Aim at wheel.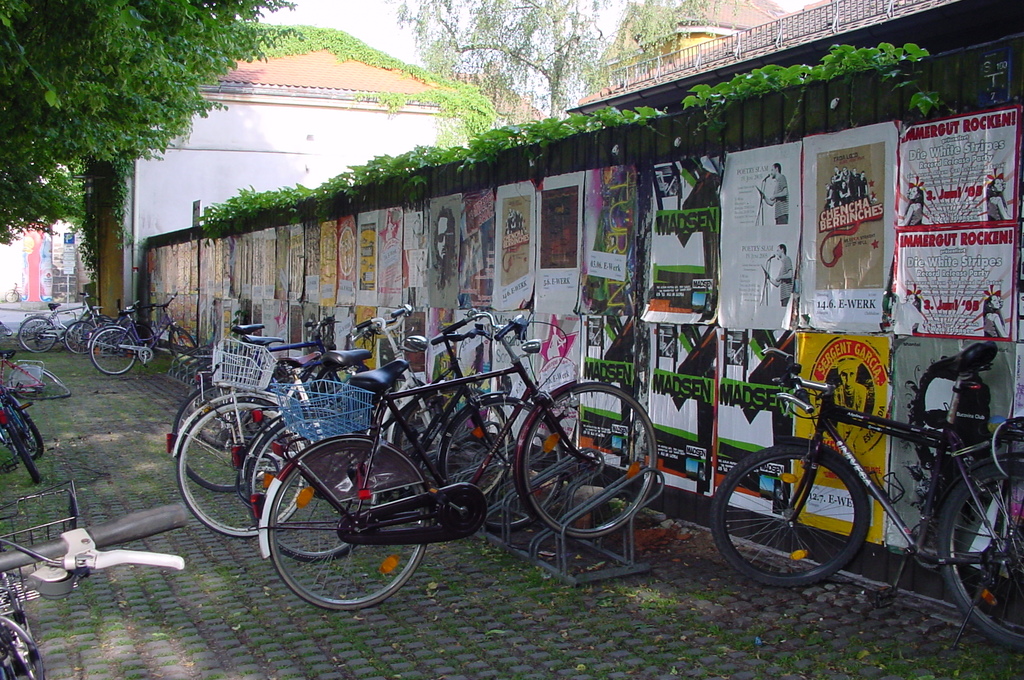
Aimed at select_region(175, 397, 309, 542).
